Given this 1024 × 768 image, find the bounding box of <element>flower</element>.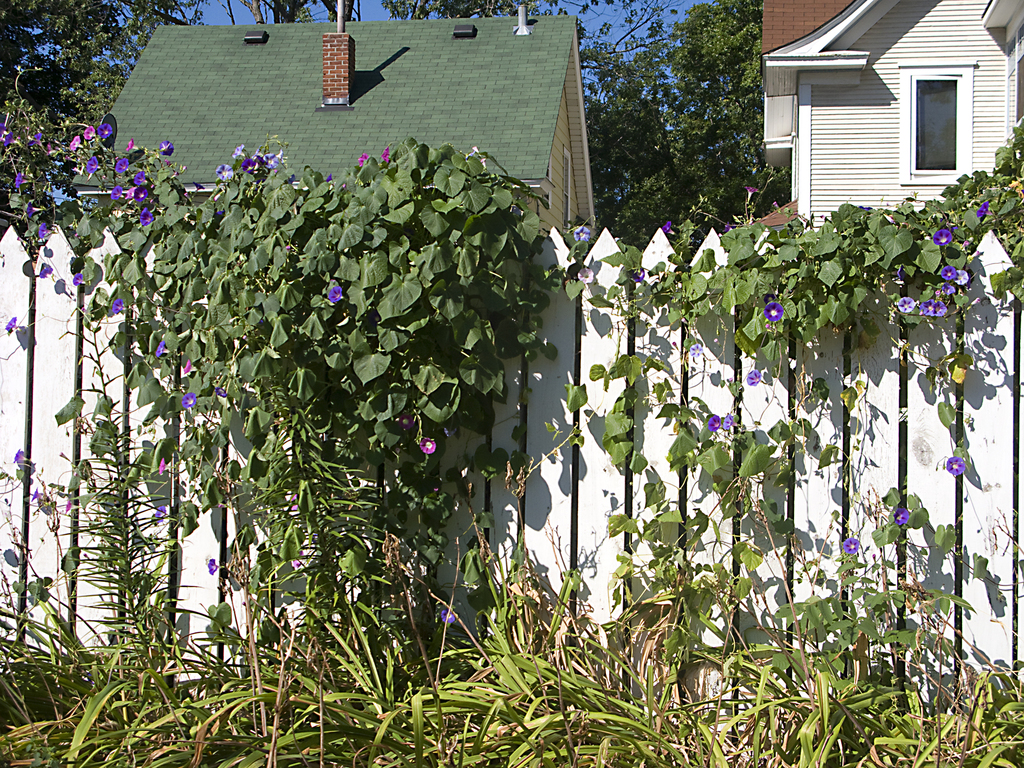
708,415,717,430.
